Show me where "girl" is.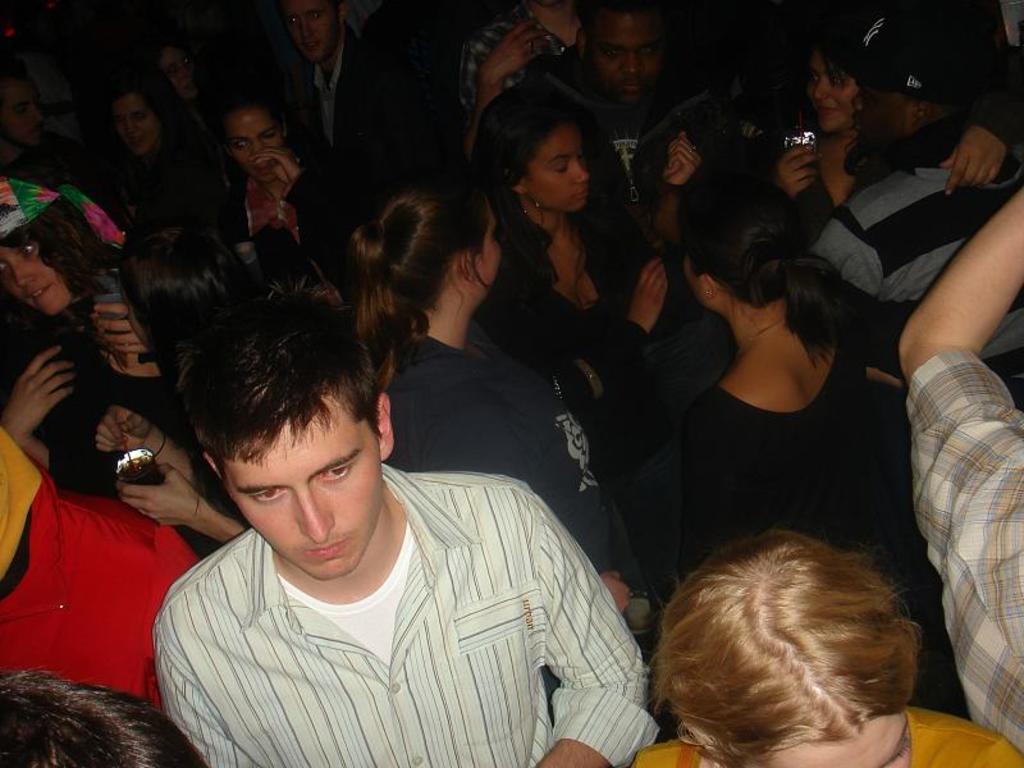
"girl" is at <bbox>0, 182, 127, 500</bbox>.
